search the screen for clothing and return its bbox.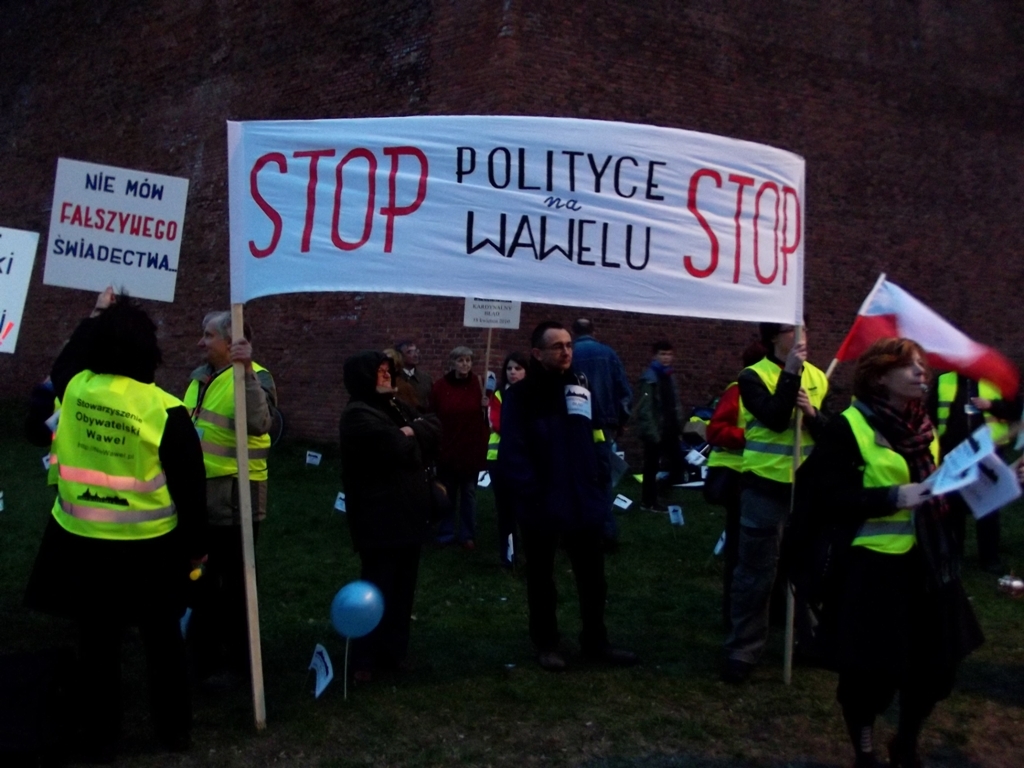
Found: (697,365,755,648).
